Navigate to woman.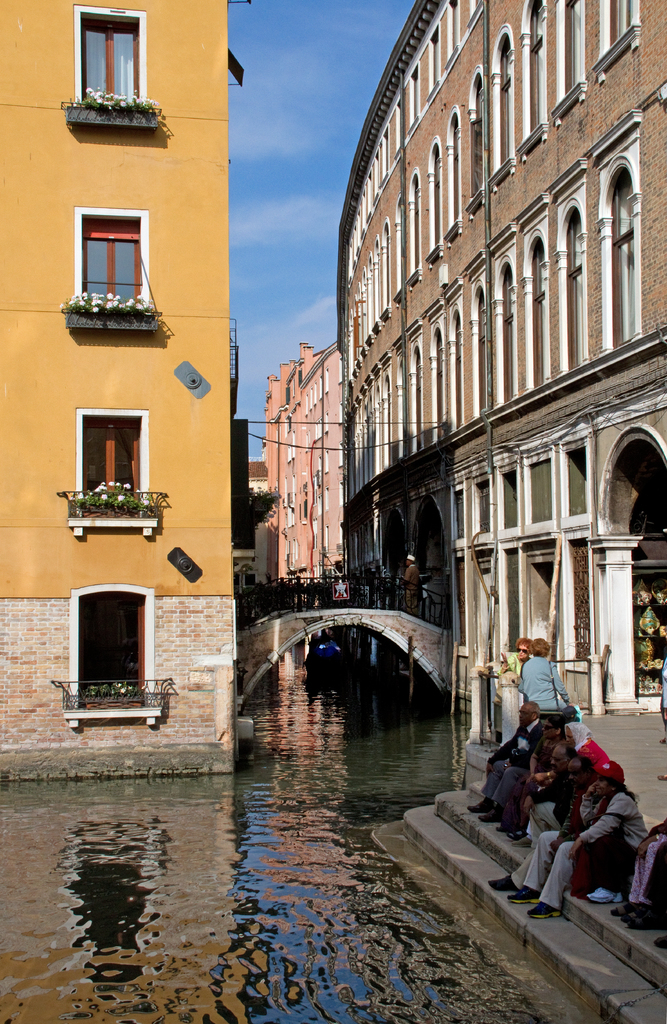
Navigation target: {"x1": 494, "y1": 635, "x2": 532, "y2": 677}.
